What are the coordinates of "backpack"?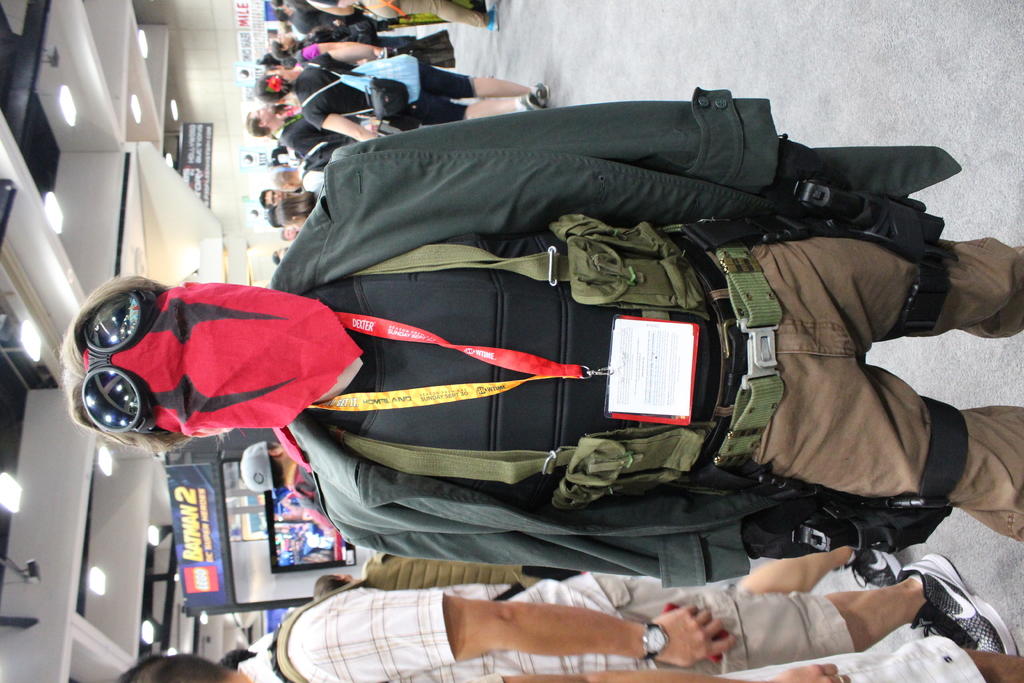
detection(276, 557, 583, 675).
